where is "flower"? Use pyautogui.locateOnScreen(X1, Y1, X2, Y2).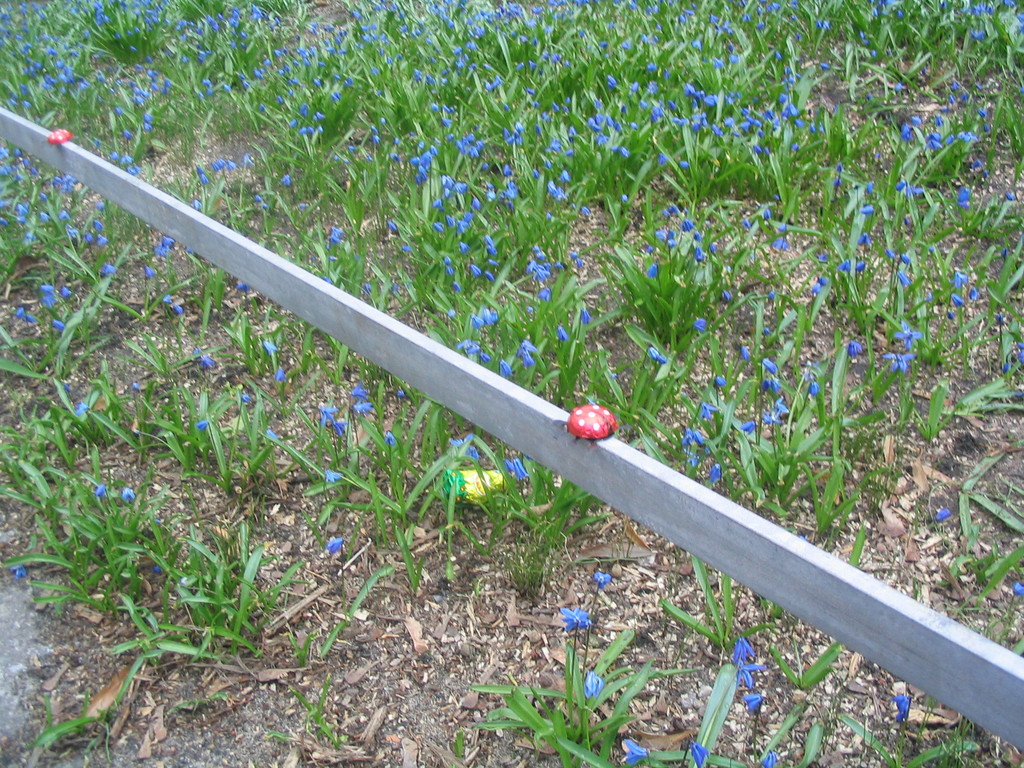
pyautogui.locateOnScreen(890, 693, 911, 722).
